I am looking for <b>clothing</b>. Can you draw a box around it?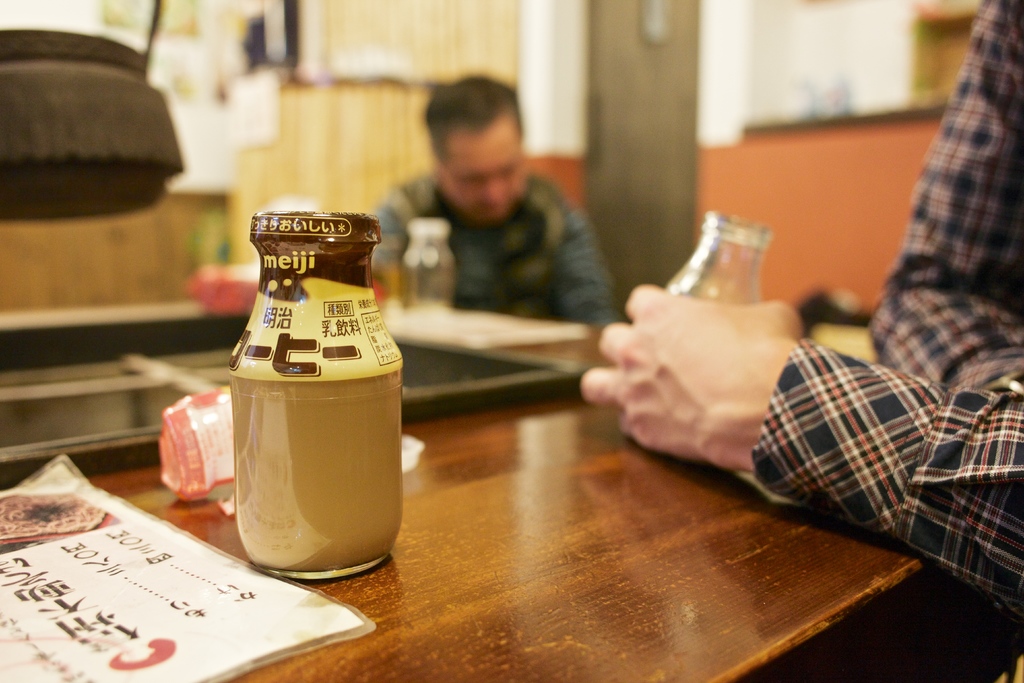
Sure, the bounding box is 749 22 1023 632.
